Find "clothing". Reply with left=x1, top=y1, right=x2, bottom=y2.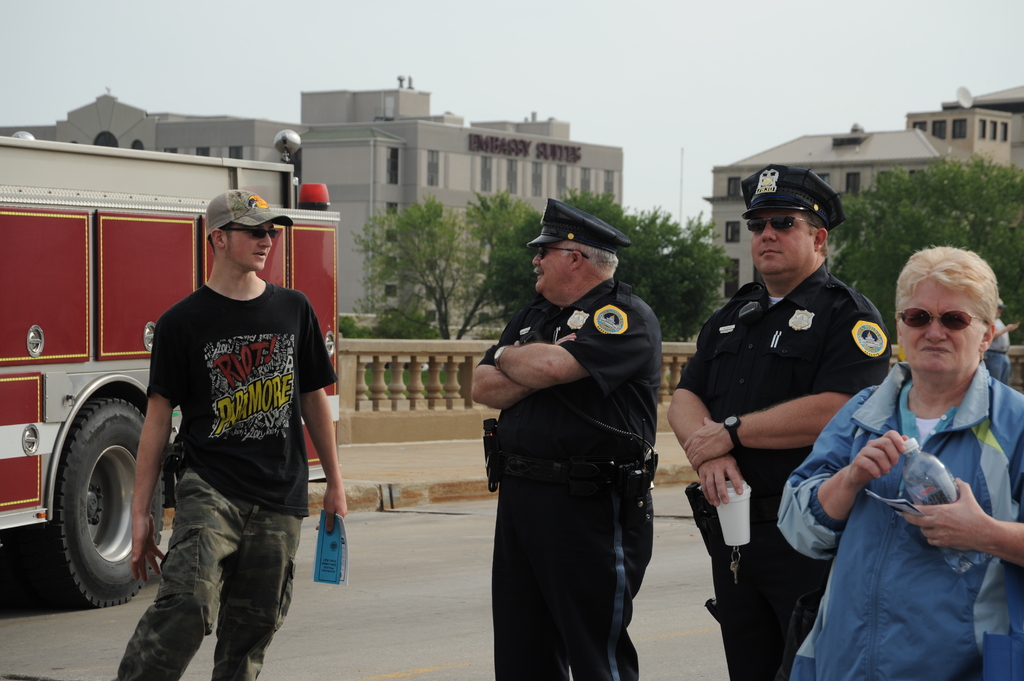
left=479, top=277, right=666, bottom=680.
